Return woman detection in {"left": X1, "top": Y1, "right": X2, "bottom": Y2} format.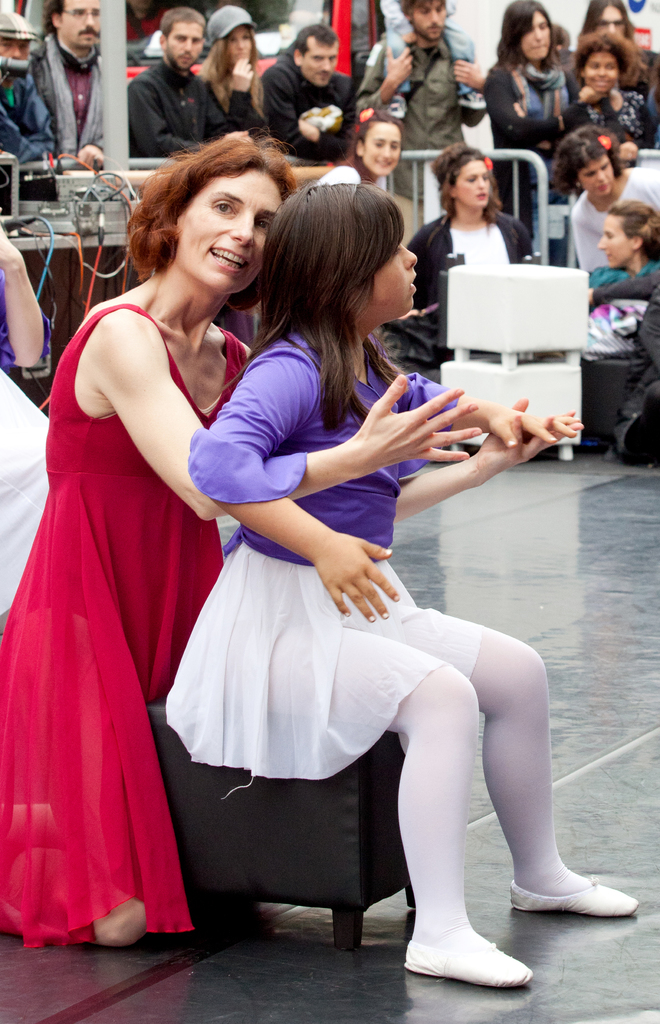
{"left": 0, "top": 138, "right": 571, "bottom": 951}.
